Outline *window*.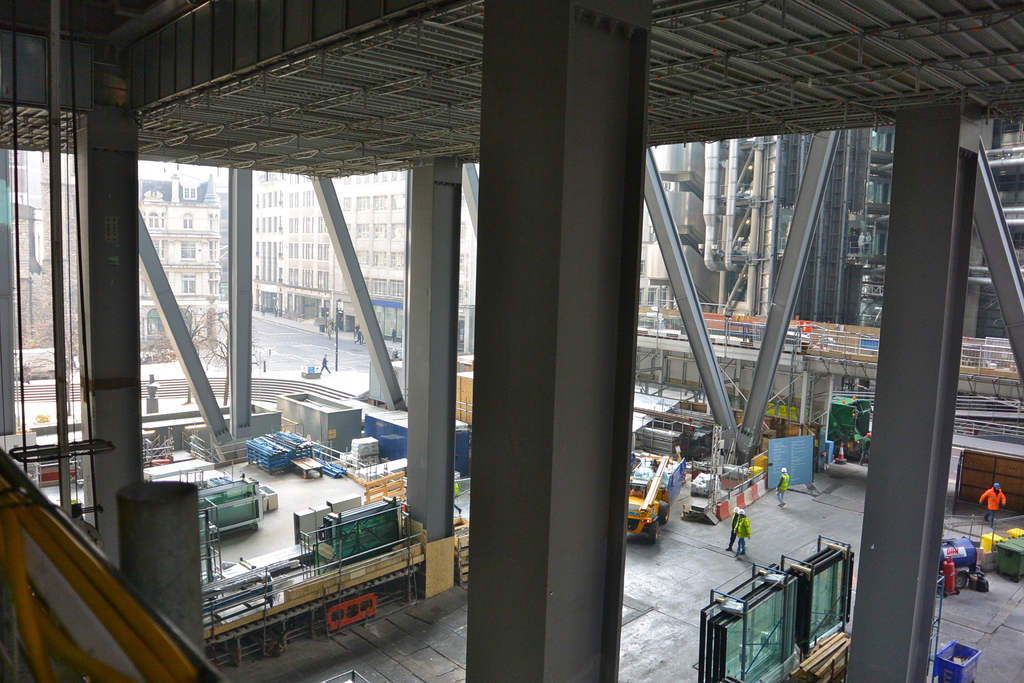
Outline: 179:306:192:334.
